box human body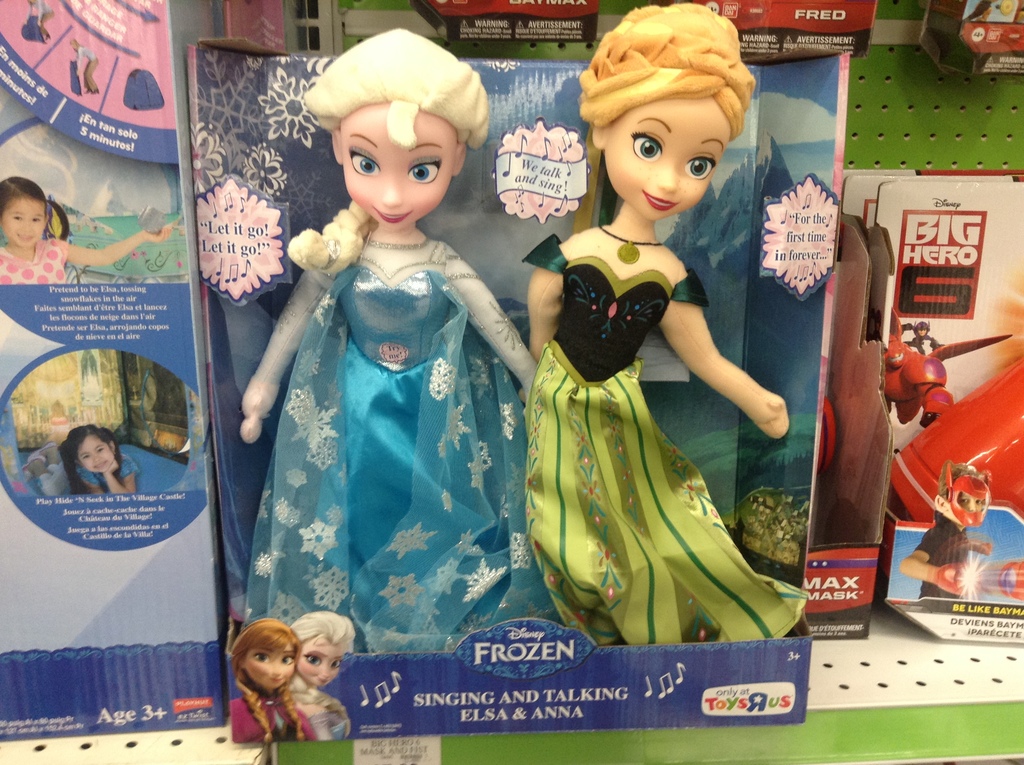
(left=231, top=622, right=312, bottom=744)
